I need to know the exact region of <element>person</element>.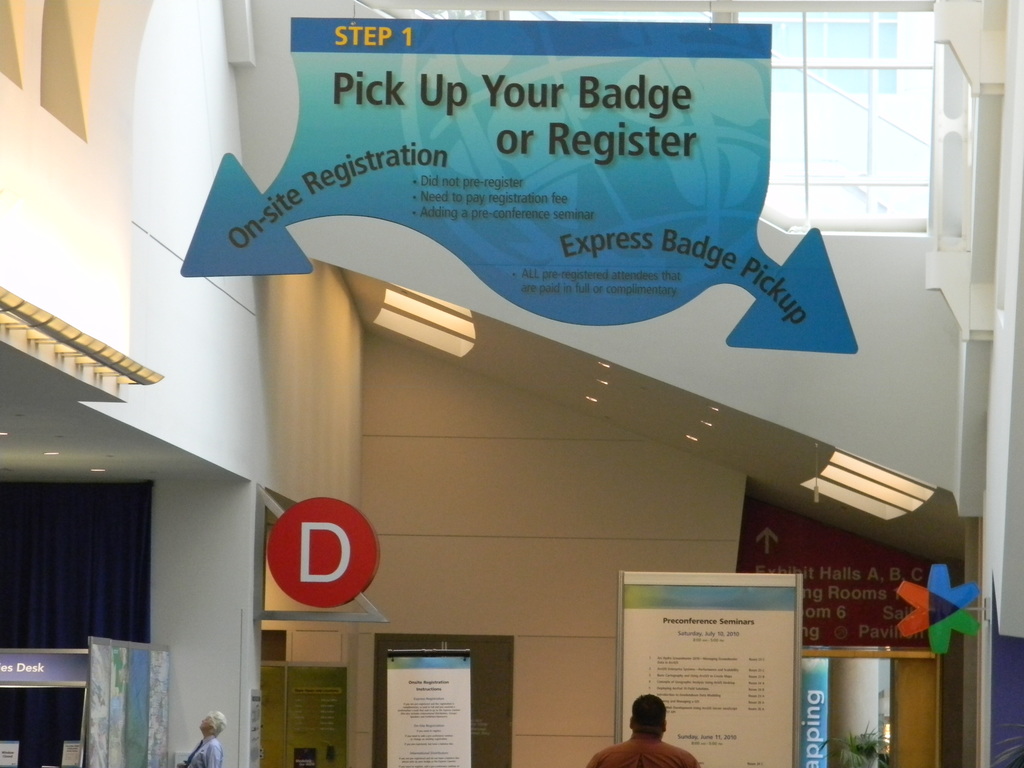
Region: box(175, 709, 227, 767).
